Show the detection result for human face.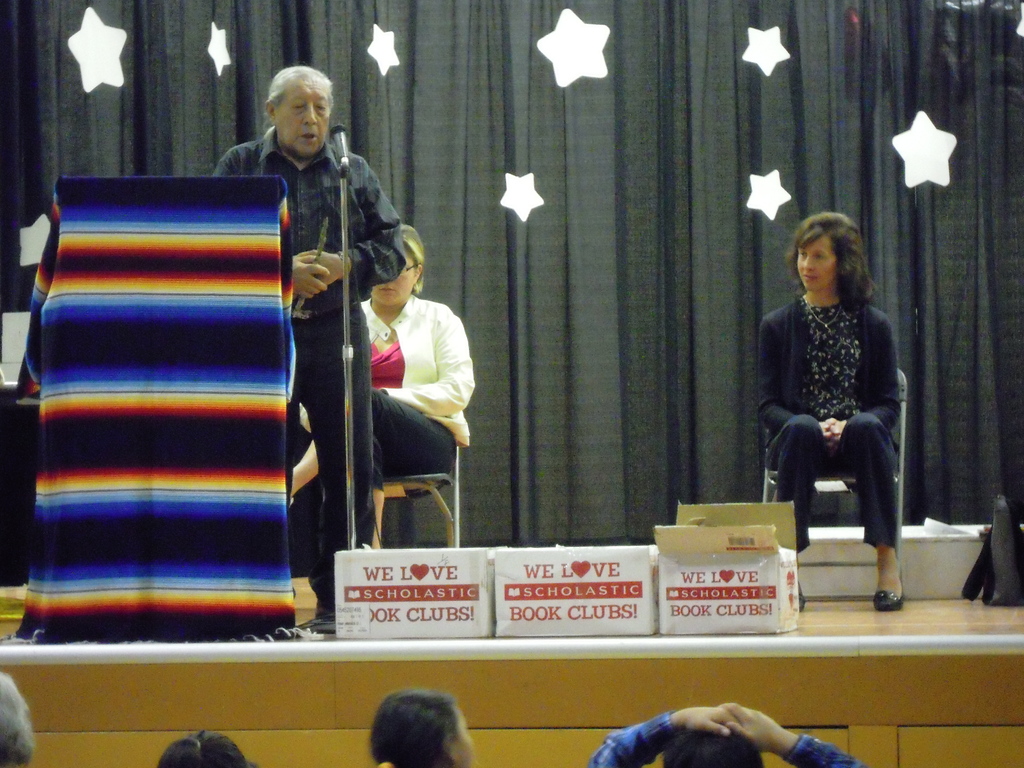
{"x1": 276, "y1": 82, "x2": 330, "y2": 159}.
